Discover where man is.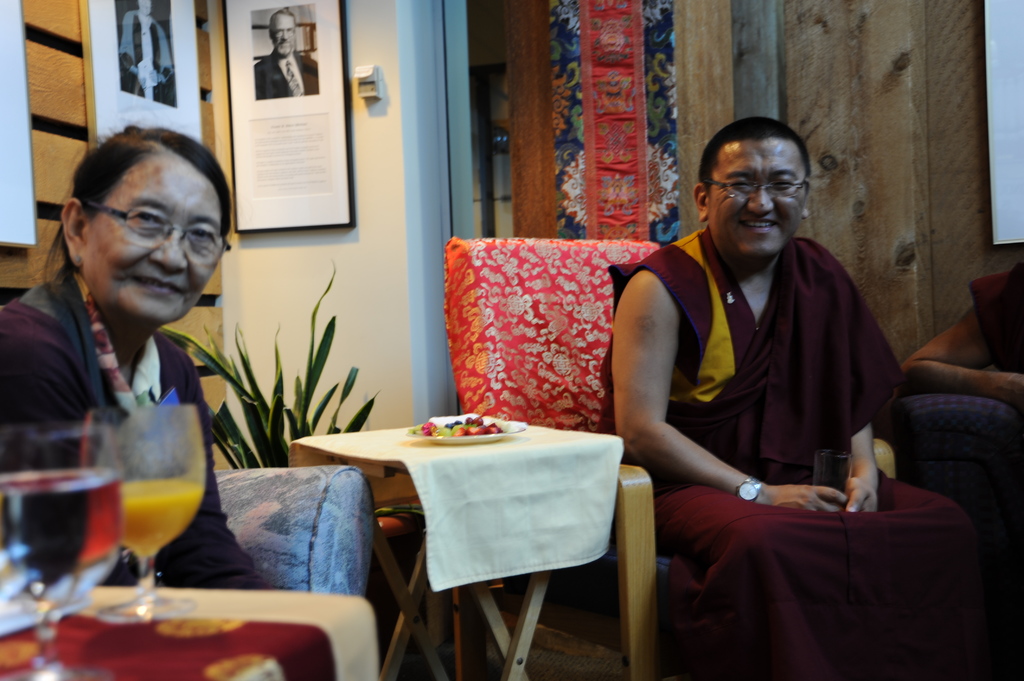
Discovered at [x1=255, y1=10, x2=320, y2=97].
